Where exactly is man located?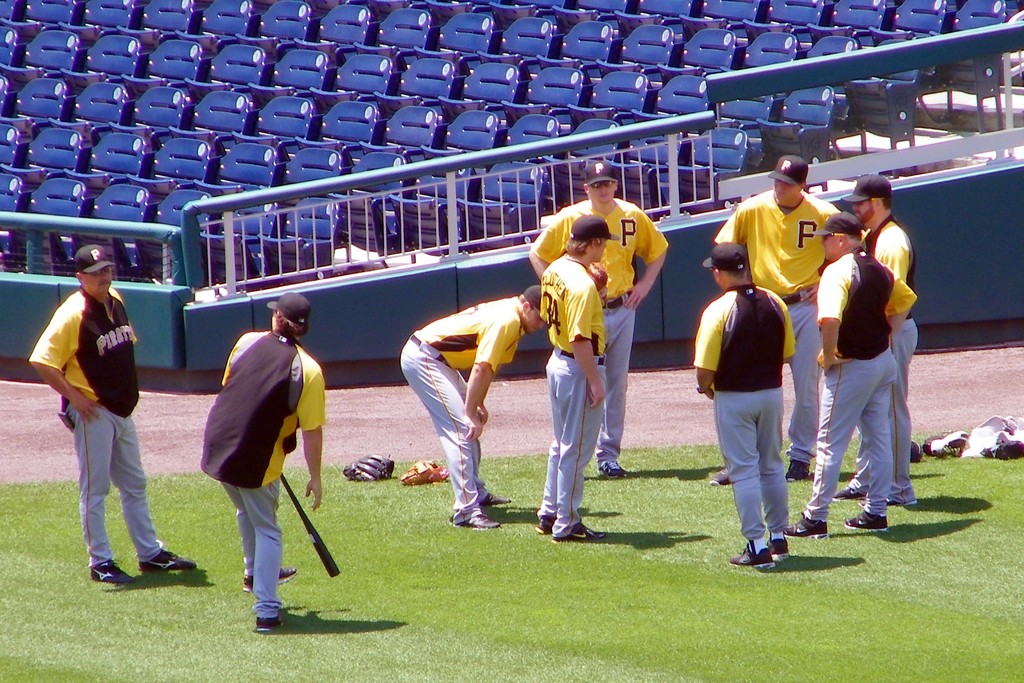
Its bounding box is 529:160:671:485.
